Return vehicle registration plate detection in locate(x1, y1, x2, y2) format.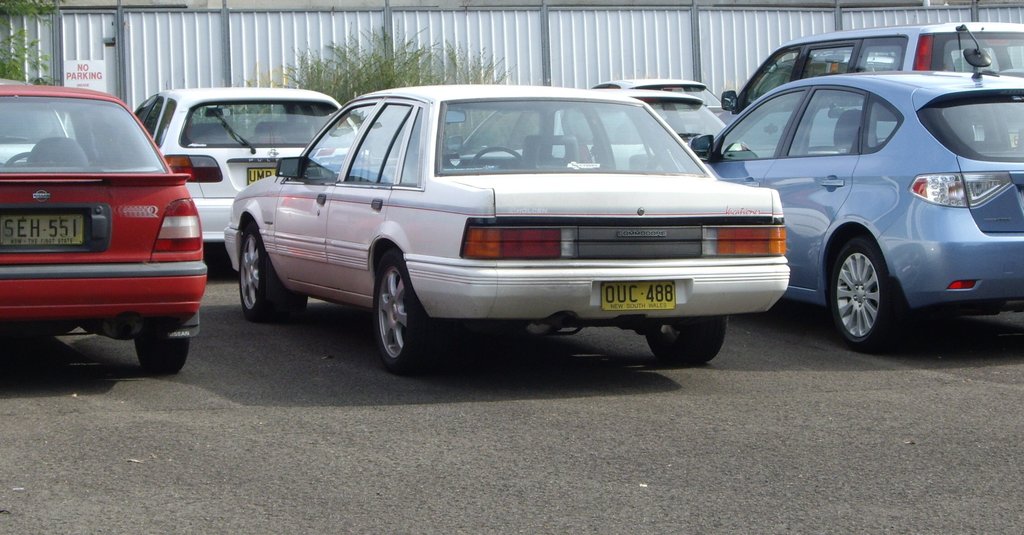
locate(248, 165, 280, 184).
